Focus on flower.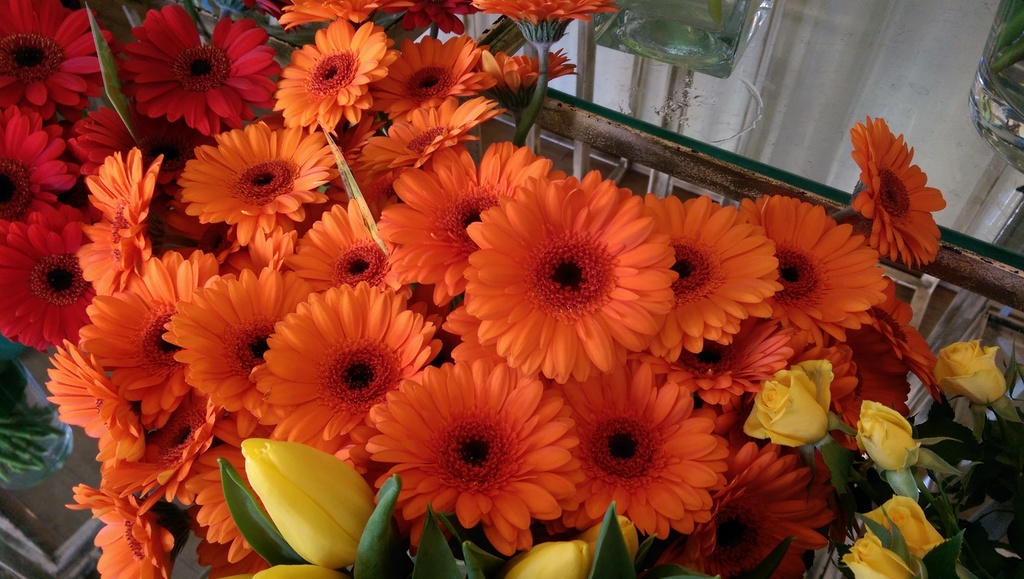
Focused at [931,334,1009,405].
